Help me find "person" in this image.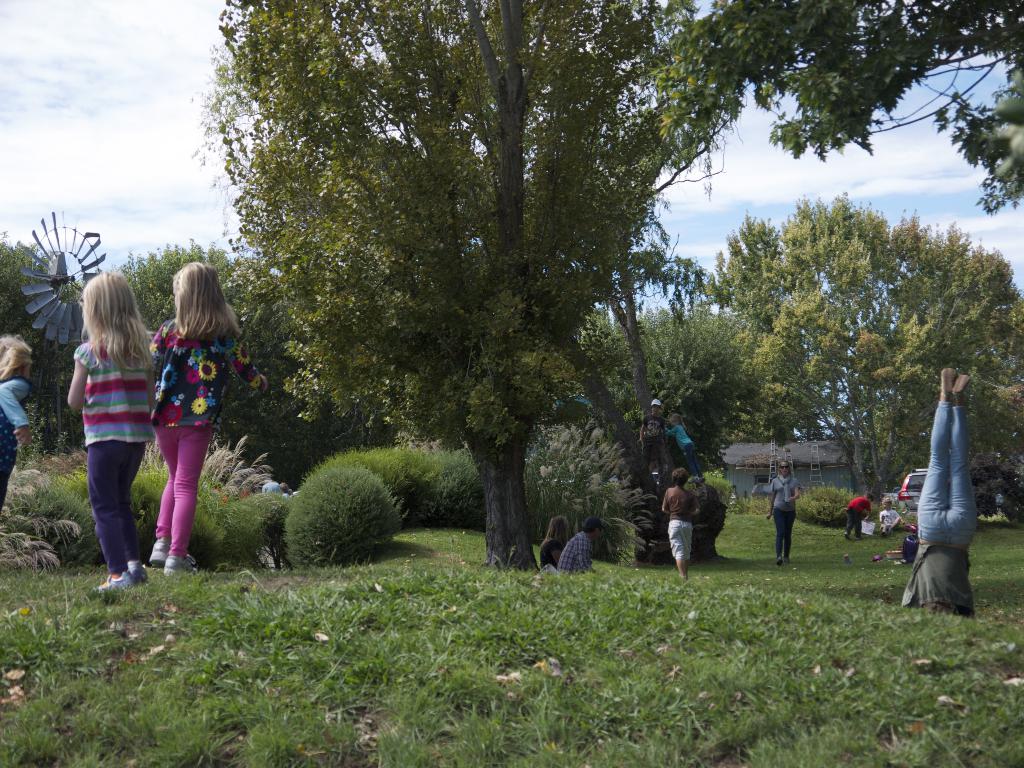
Found it: <bbox>147, 260, 268, 569</bbox>.
